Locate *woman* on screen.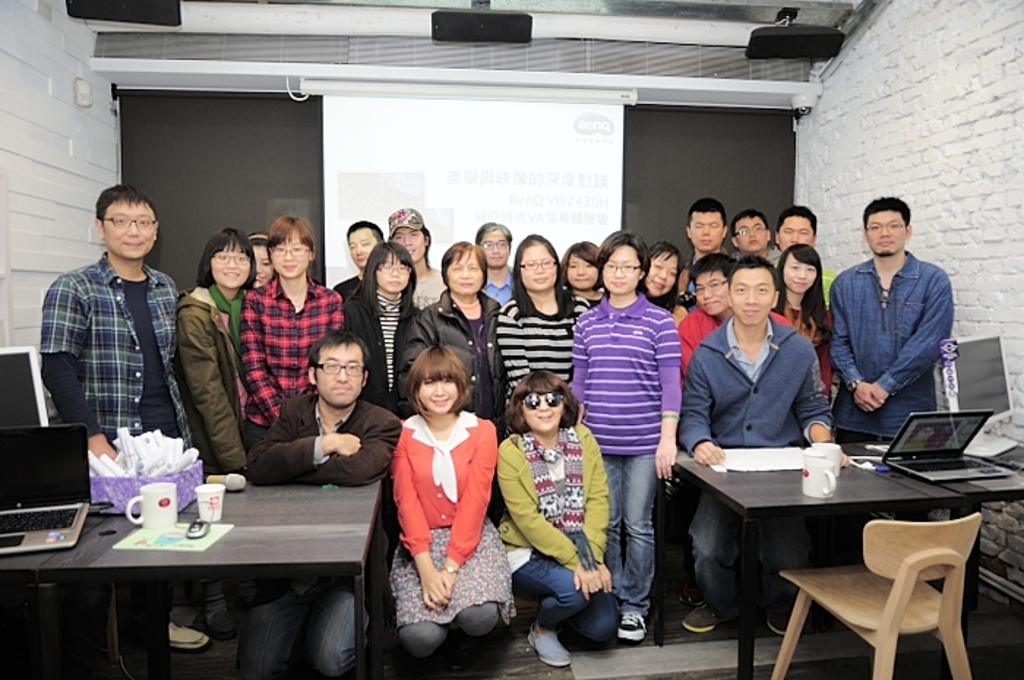
On screen at (x1=413, y1=237, x2=505, y2=412).
